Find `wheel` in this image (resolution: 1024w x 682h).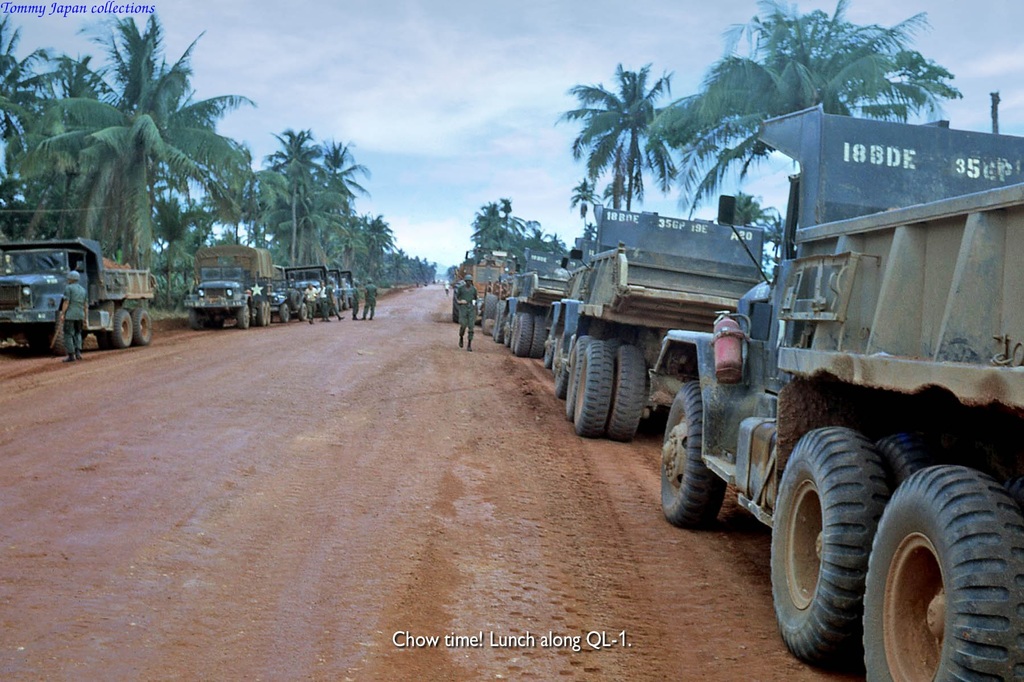
BBox(190, 306, 202, 331).
